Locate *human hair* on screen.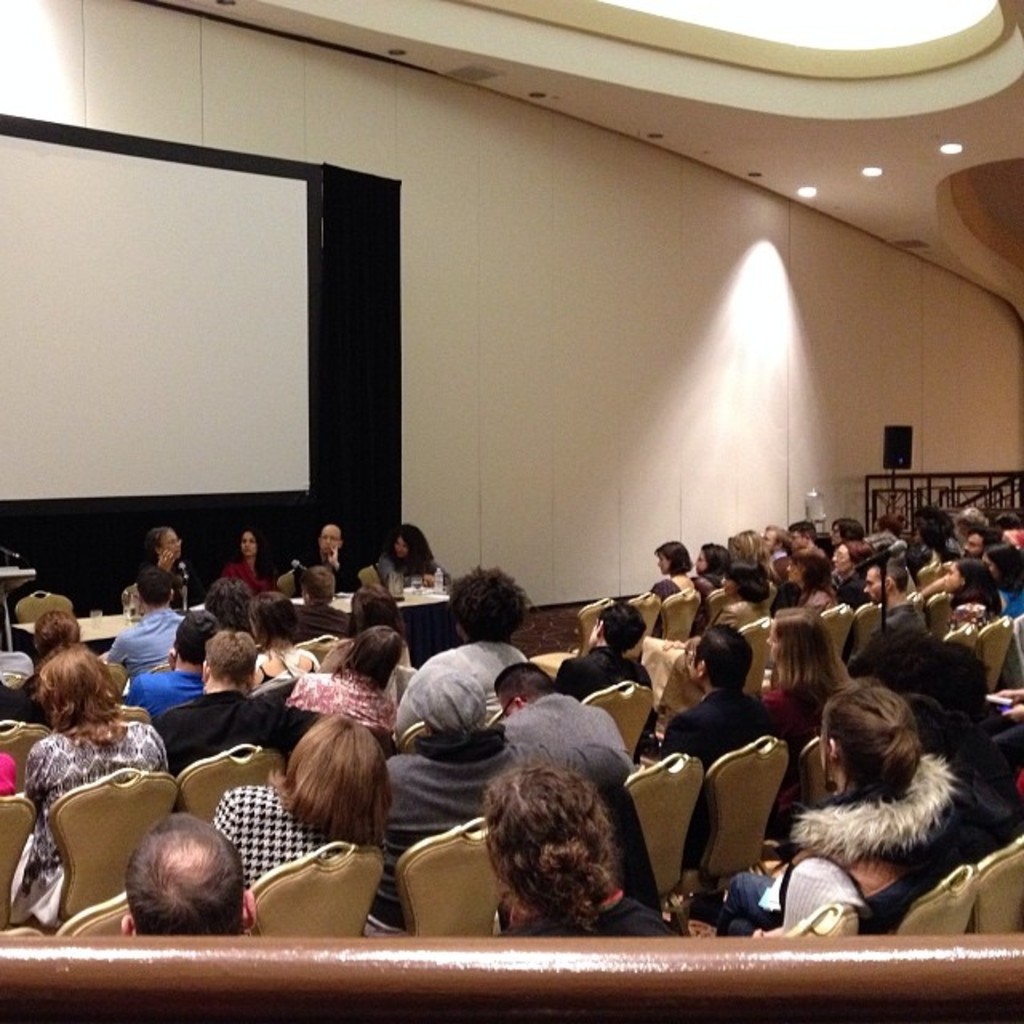
On screen at 30, 643, 133, 749.
